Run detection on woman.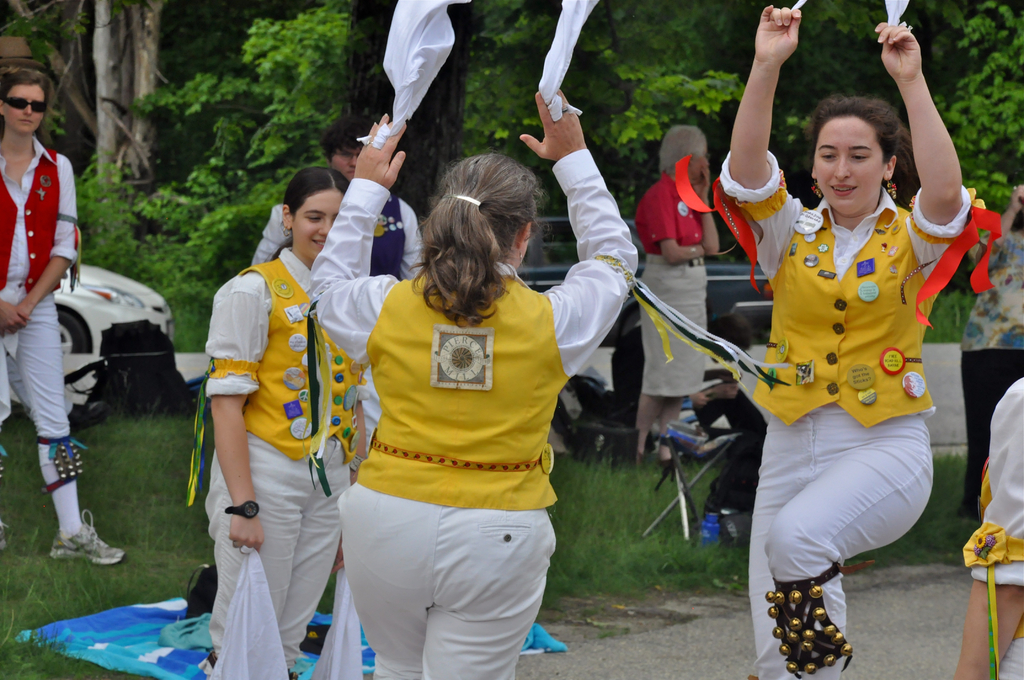
Result: bbox(0, 63, 130, 563).
